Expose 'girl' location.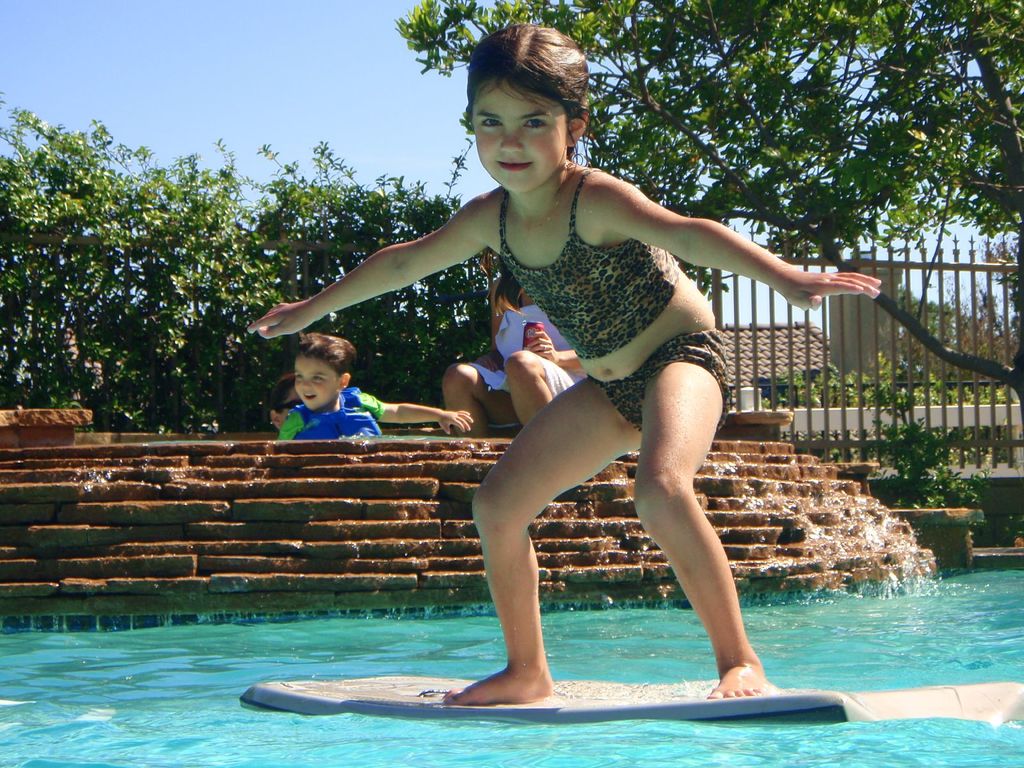
Exposed at bbox=[247, 21, 881, 705].
